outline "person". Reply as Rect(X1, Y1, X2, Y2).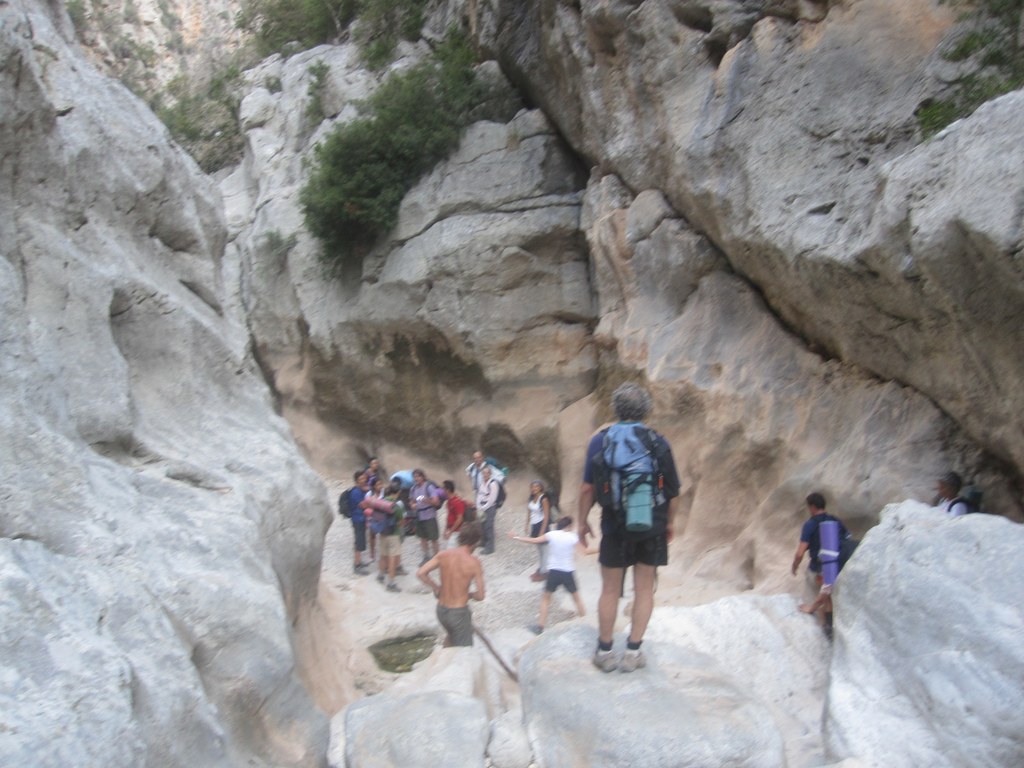
Rect(337, 467, 369, 576).
